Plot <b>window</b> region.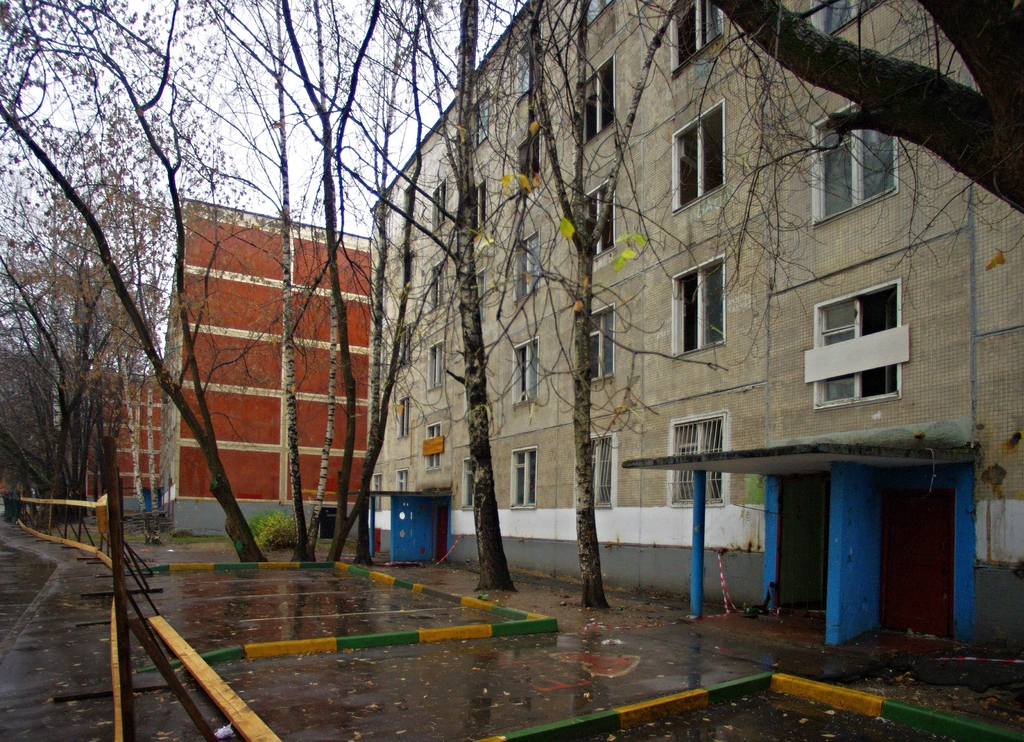
Plotted at x1=513 y1=335 x2=543 y2=405.
